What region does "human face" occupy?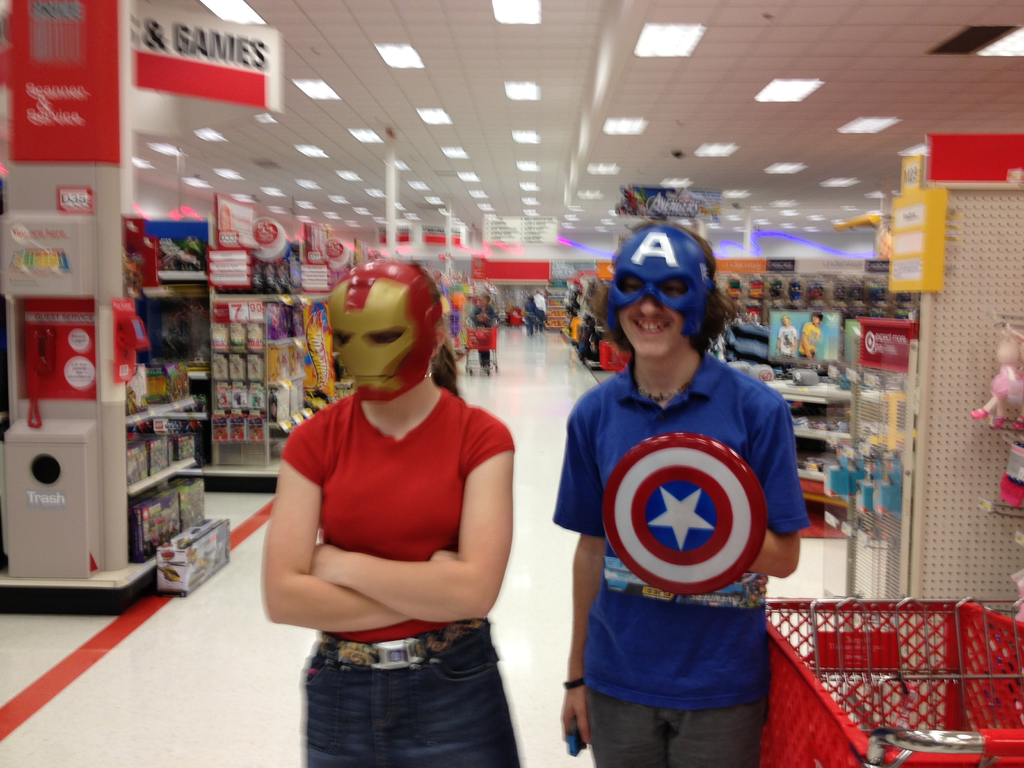
left=616, top=274, right=684, bottom=358.
